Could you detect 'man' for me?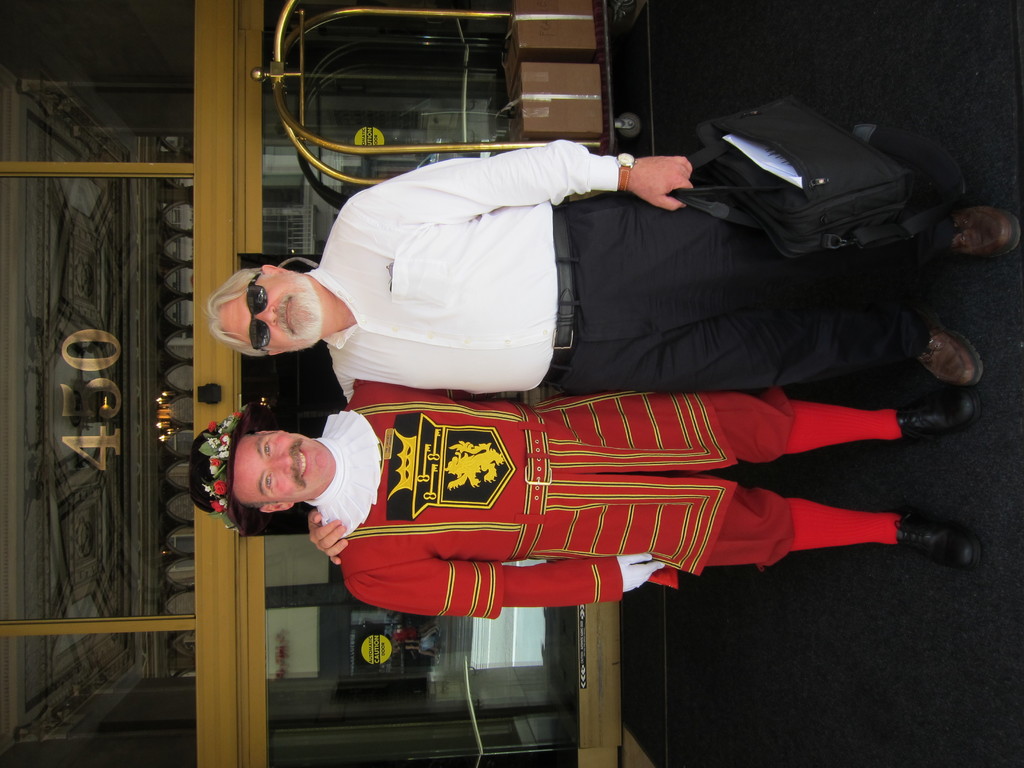
Detection result: <region>186, 380, 979, 618</region>.
